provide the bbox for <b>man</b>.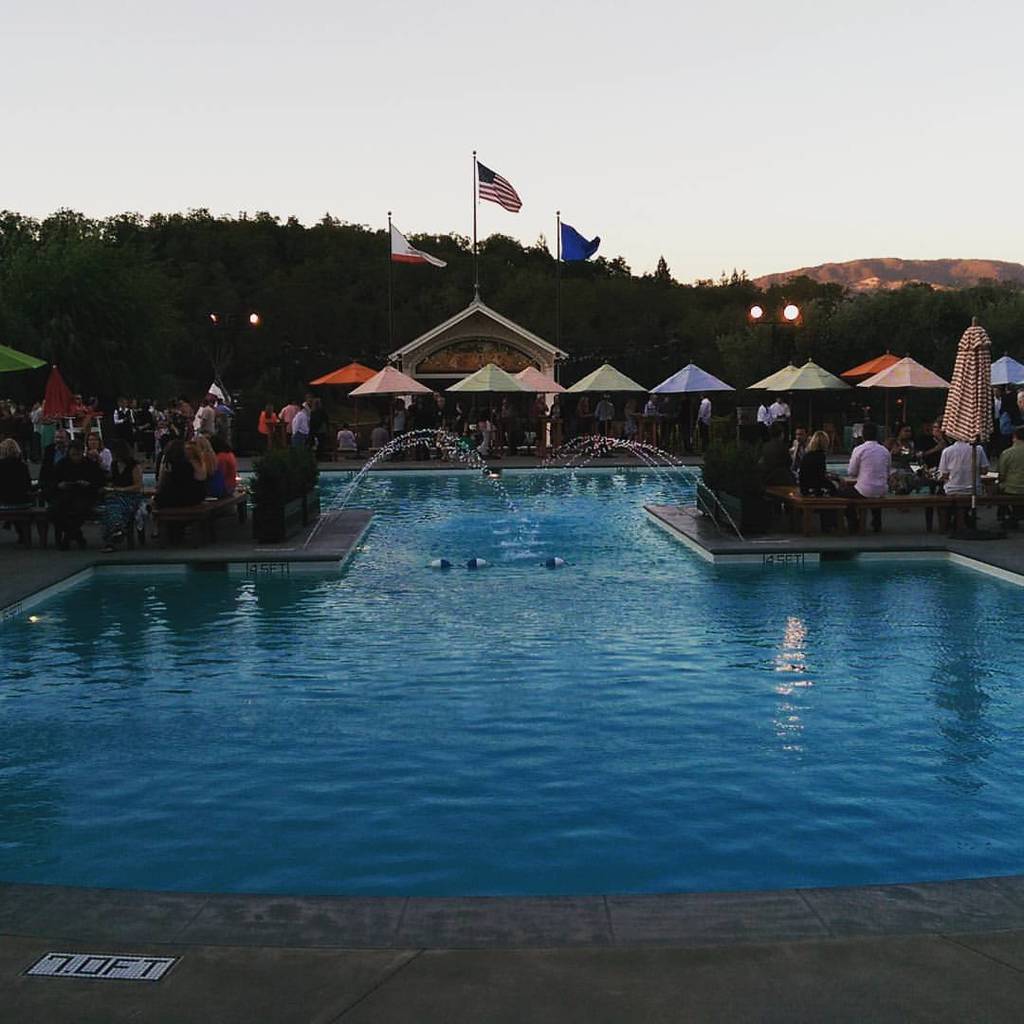
box(213, 397, 234, 450).
